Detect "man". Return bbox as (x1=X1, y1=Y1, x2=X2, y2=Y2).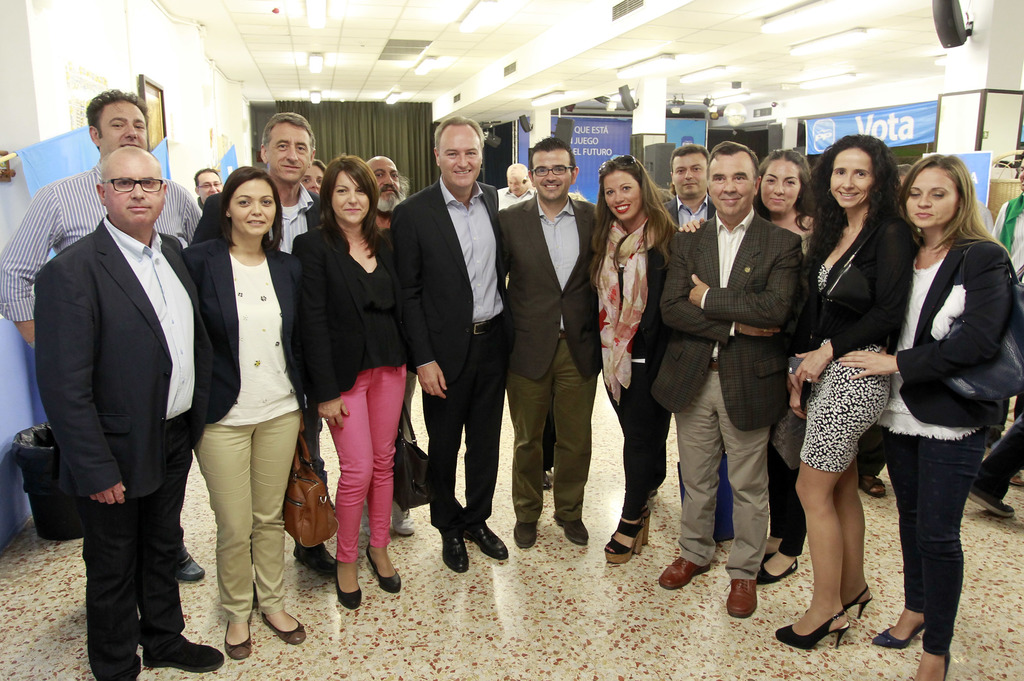
(x1=28, y1=143, x2=229, y2=680).
